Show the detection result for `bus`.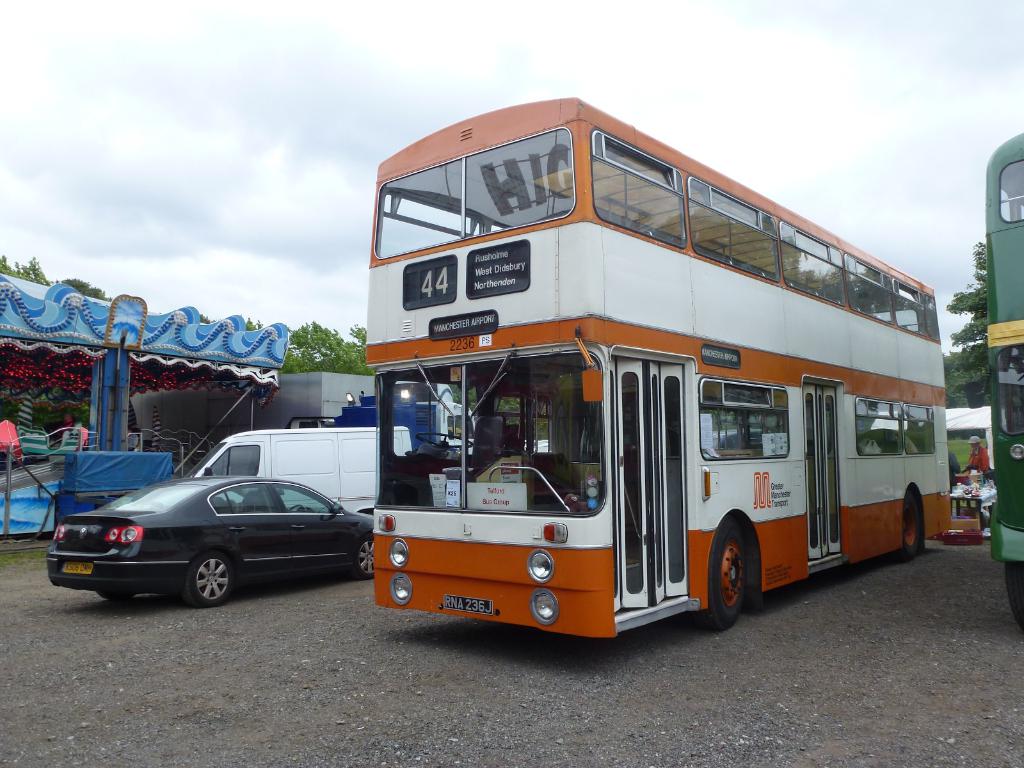
[982, 126, 1023, 632].
